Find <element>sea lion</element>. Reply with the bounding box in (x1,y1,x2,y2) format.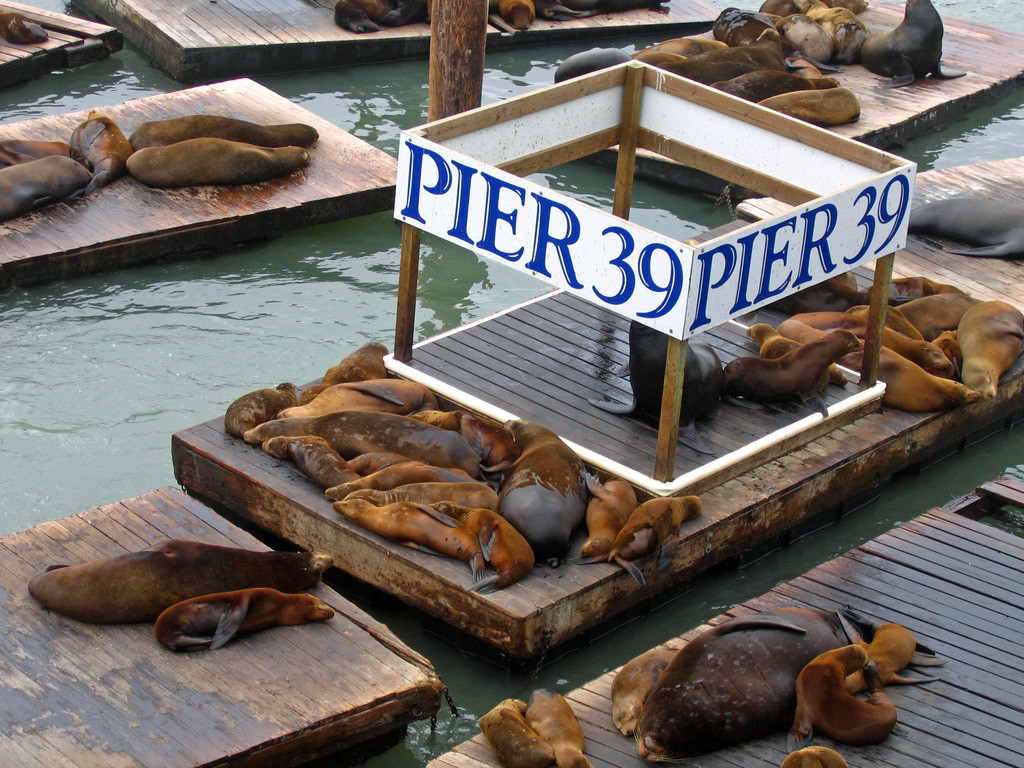
(632,606,946,767).
